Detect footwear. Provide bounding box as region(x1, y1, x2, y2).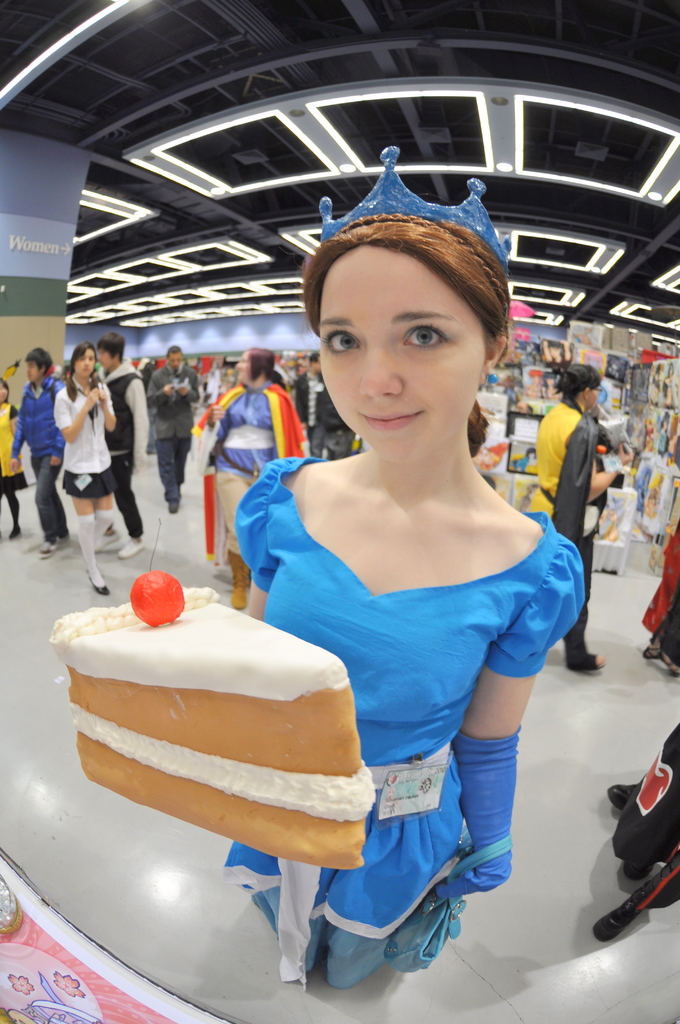
region(574, 657, 608, 677).
